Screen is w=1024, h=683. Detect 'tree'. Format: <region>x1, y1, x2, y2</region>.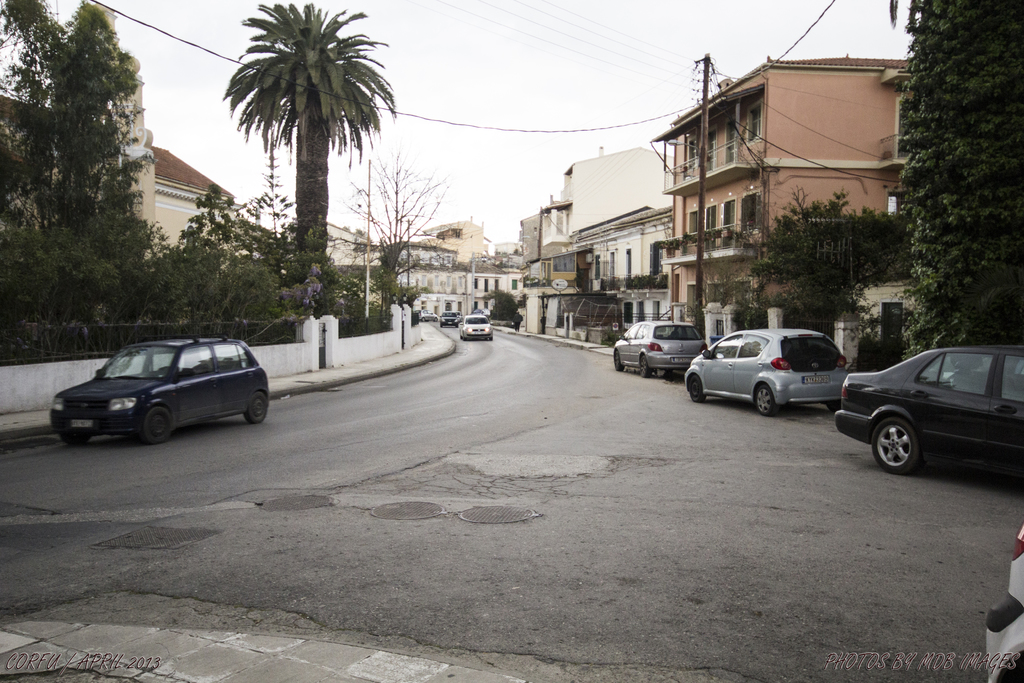
<region>220, 0, 397, 320</region>.
